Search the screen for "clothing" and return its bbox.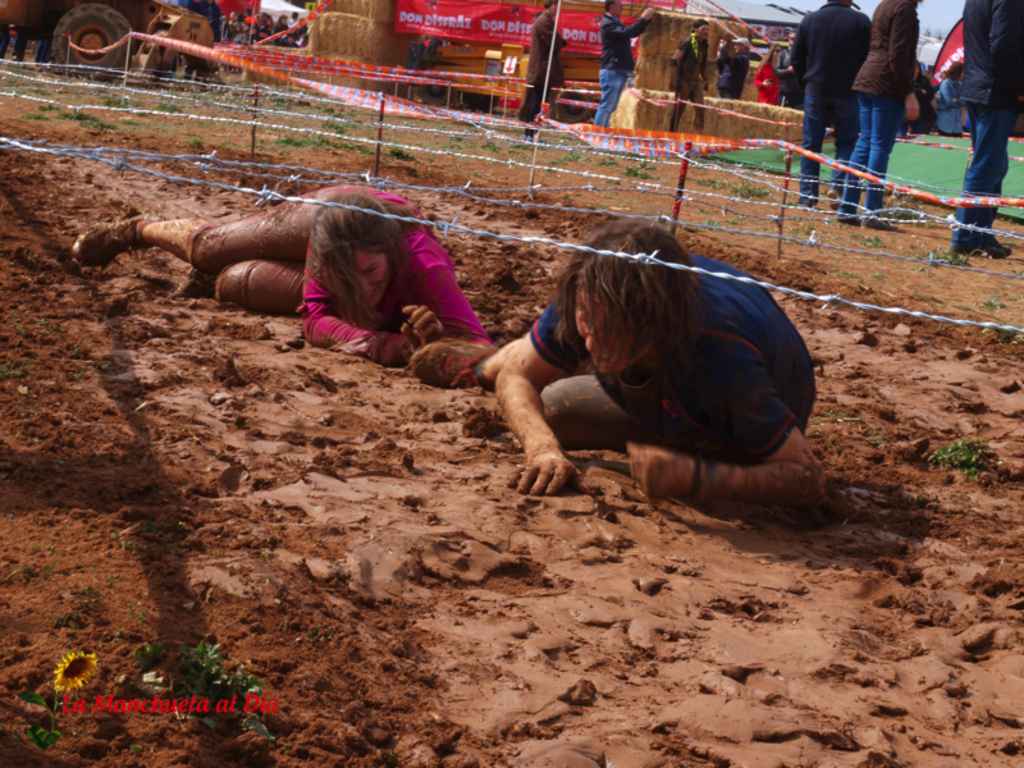
Found: <region>954, 109, 1016, 244</region>.
